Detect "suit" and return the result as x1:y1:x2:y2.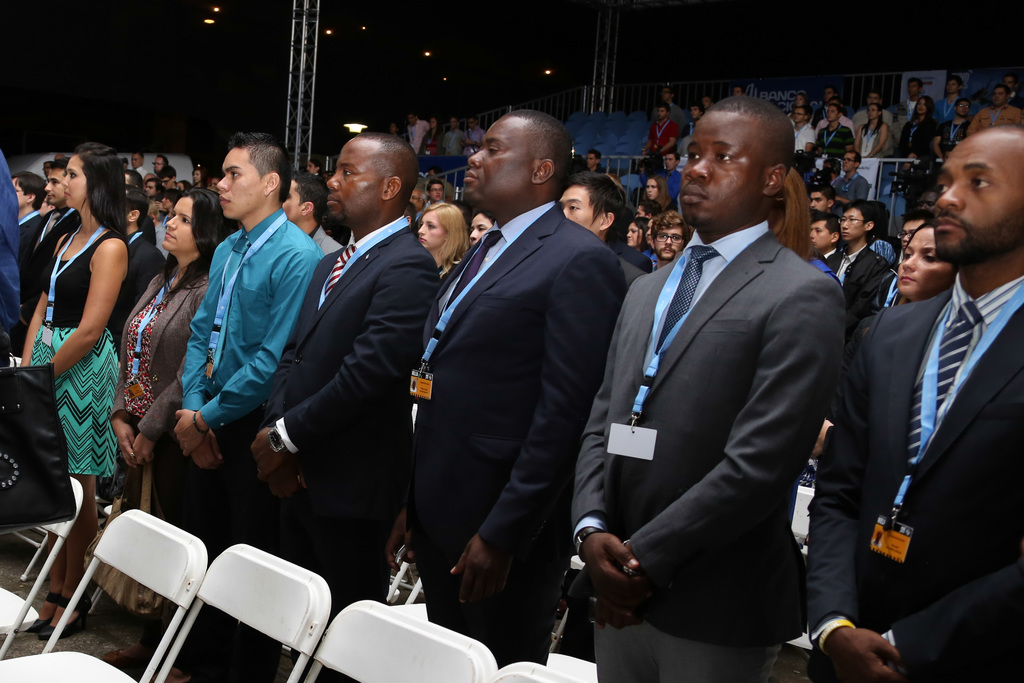
828:241:892:318.
